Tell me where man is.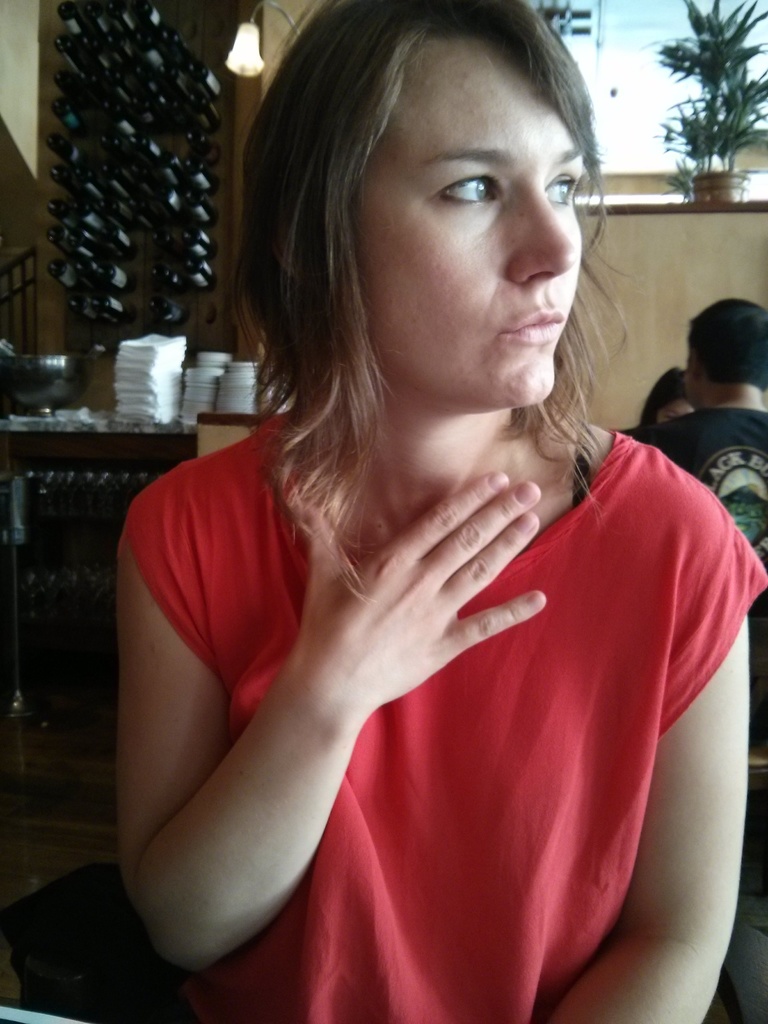
man is at (left=625, top=289, right=763, bottom=700).
